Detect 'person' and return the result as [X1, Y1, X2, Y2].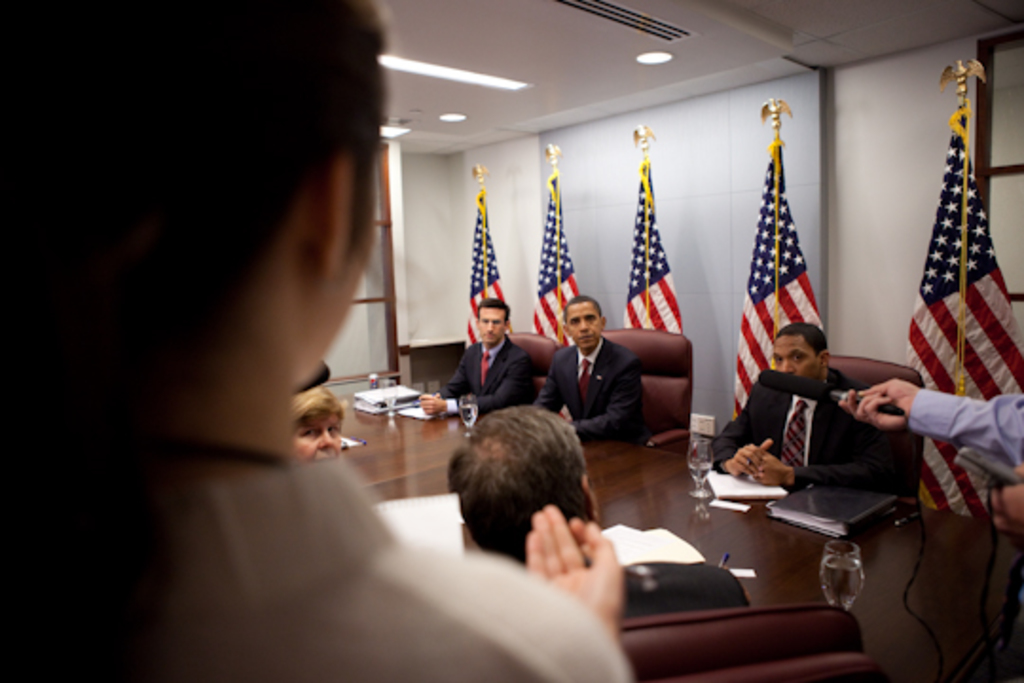
[531, 294, 647, 444].
